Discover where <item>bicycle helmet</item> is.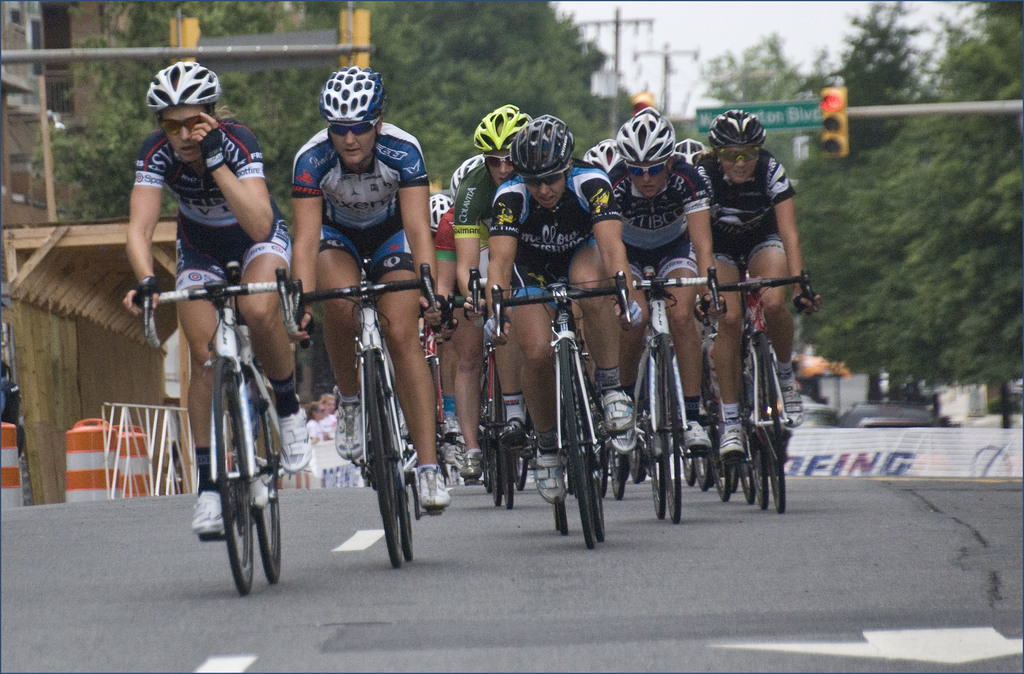
Discovered at 319, 62, 372, 133.
